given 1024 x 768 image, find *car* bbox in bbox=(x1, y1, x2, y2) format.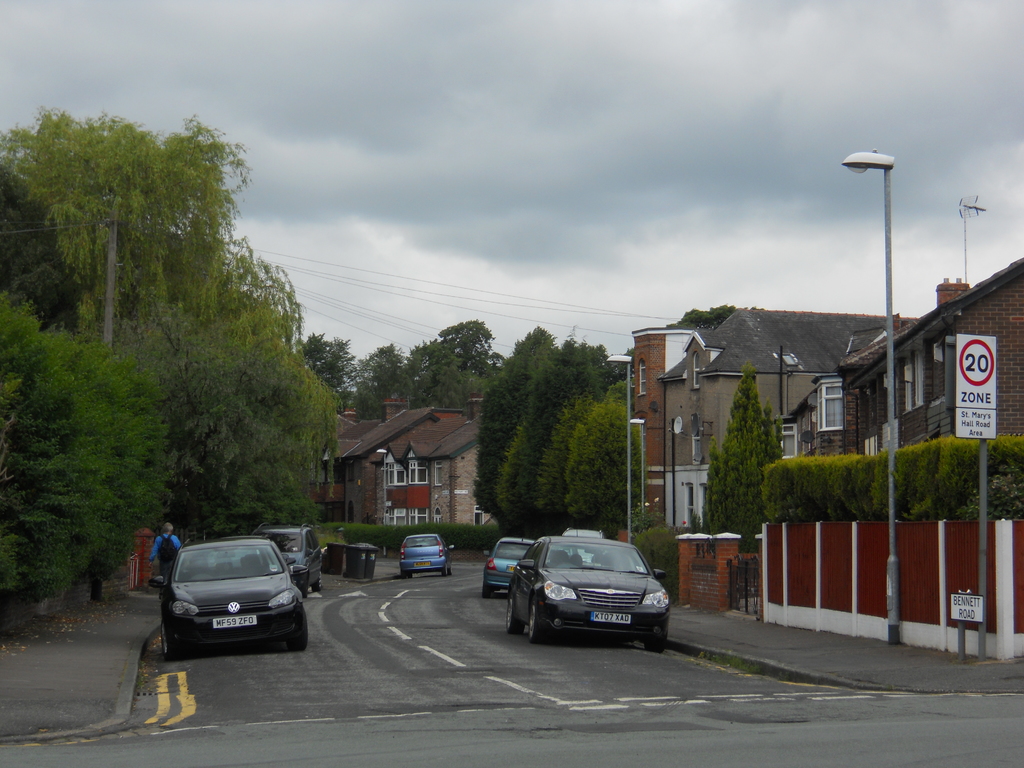
bbox=(497, 535, 682, 652).
